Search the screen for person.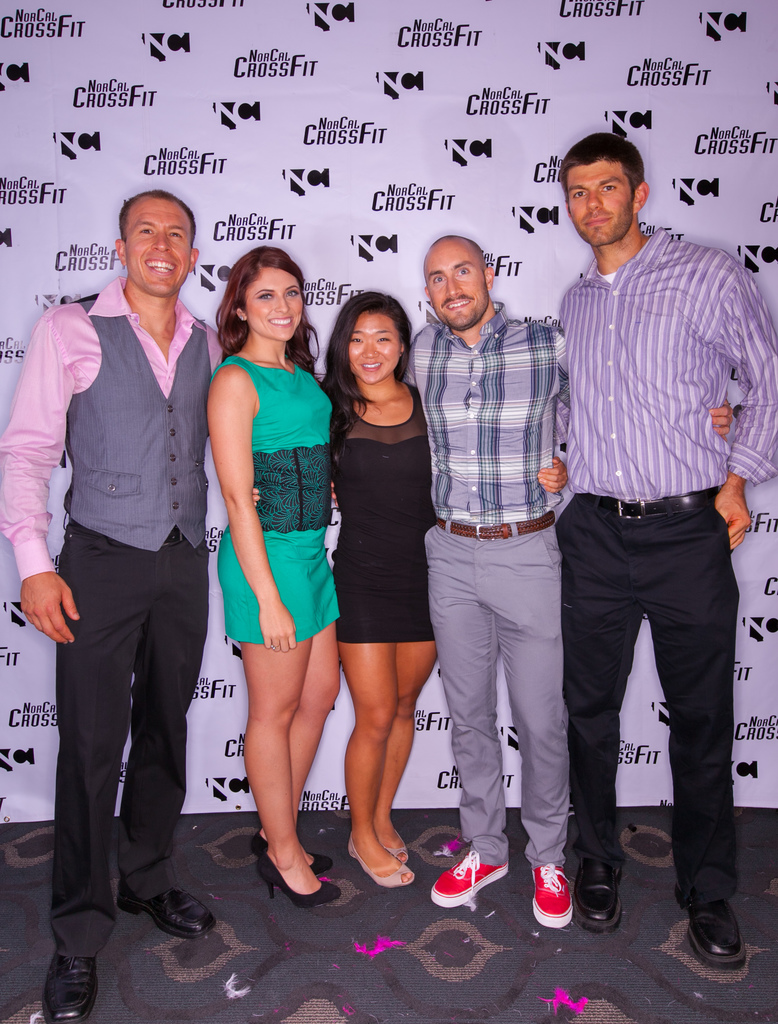
Found at 215 248 335 904.
